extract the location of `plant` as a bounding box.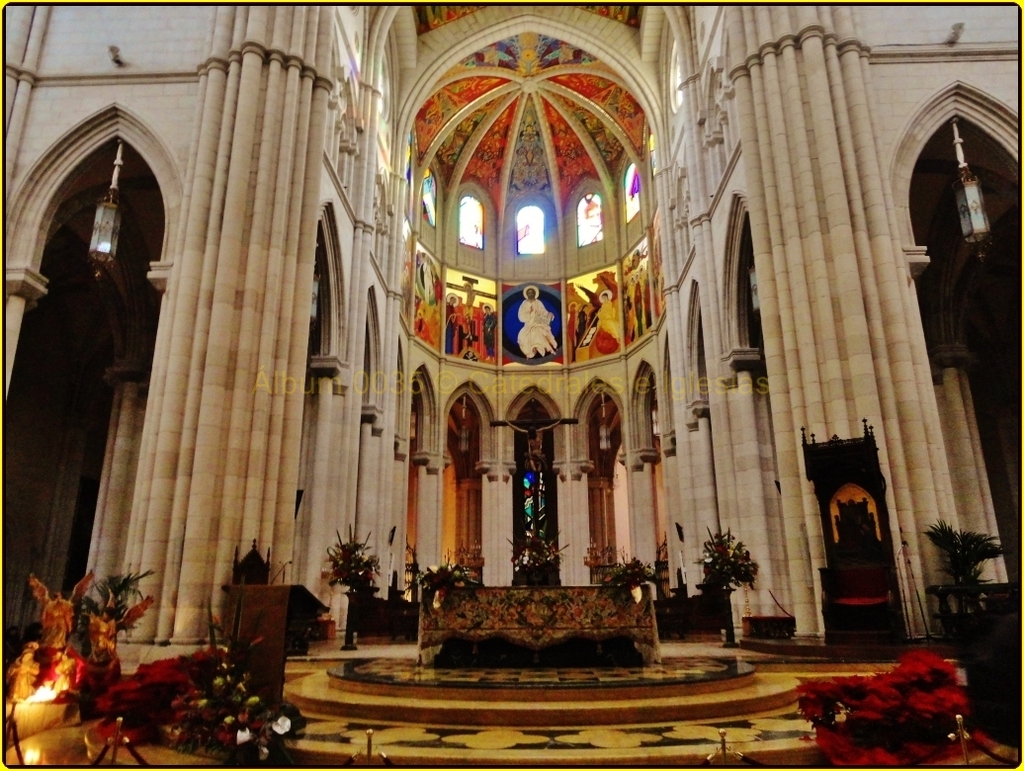
[x1=785, y1=655, x2=988, y2=760].
